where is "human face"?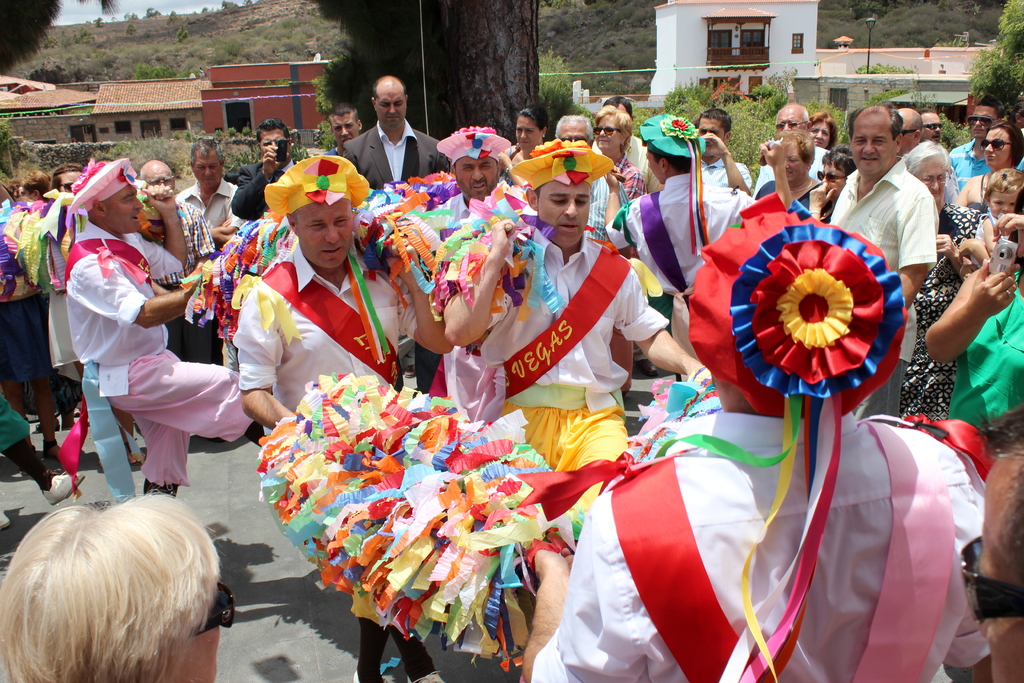
region(771, 101, 809, 136).
